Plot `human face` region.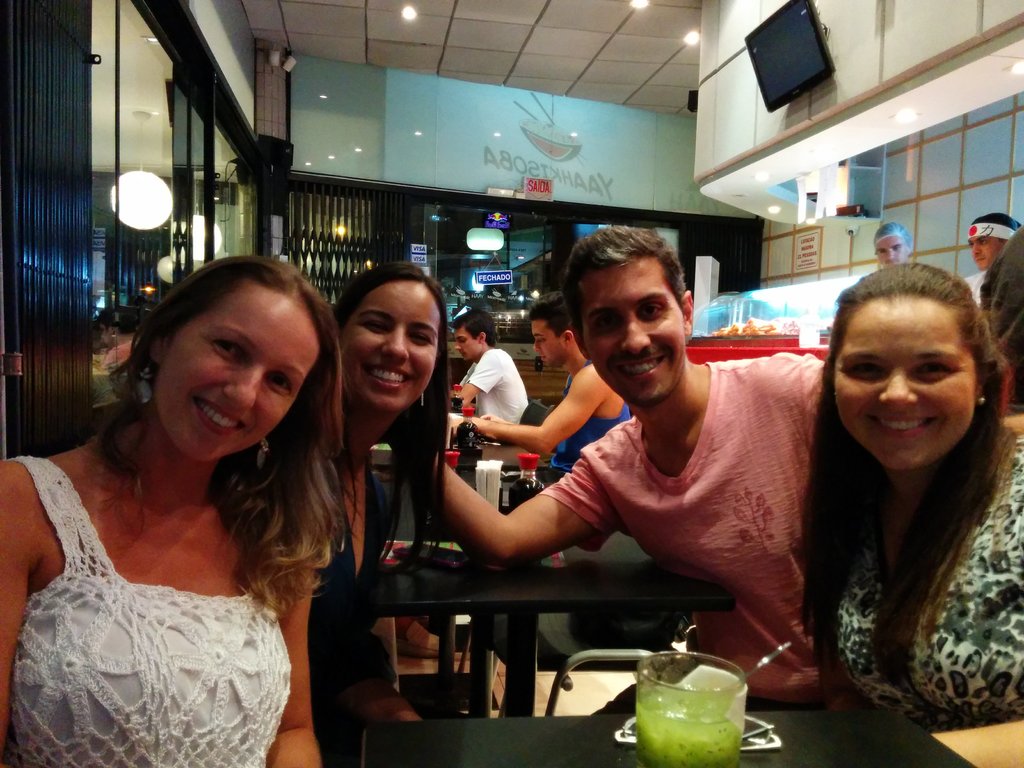
Plotted at crop(966, 236, 1001, 269).
